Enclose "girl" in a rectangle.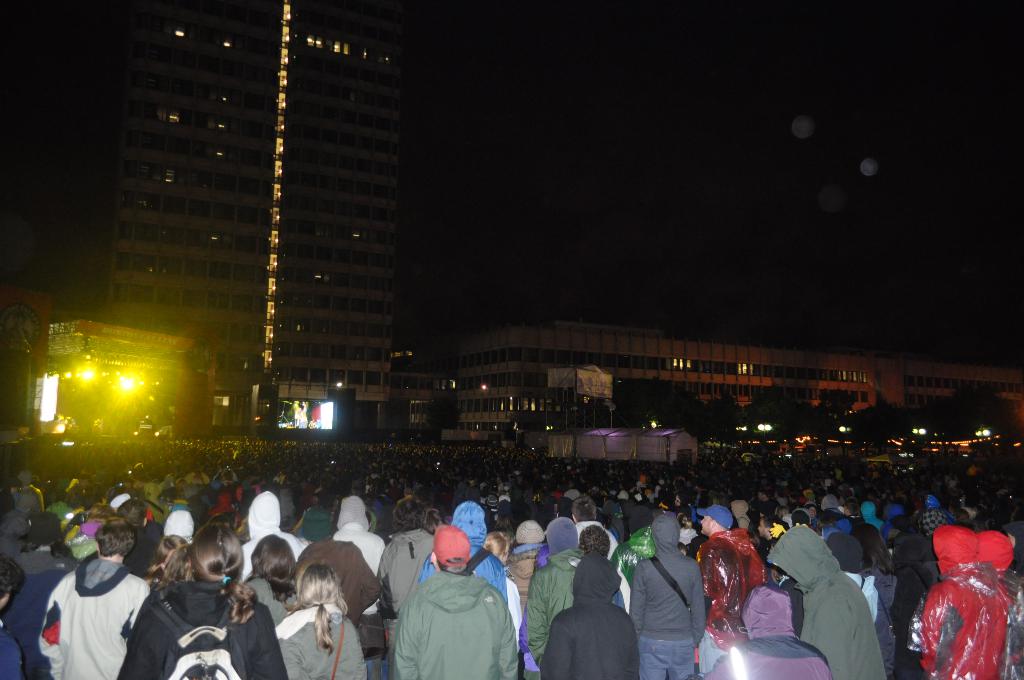
132 524 195 577.
